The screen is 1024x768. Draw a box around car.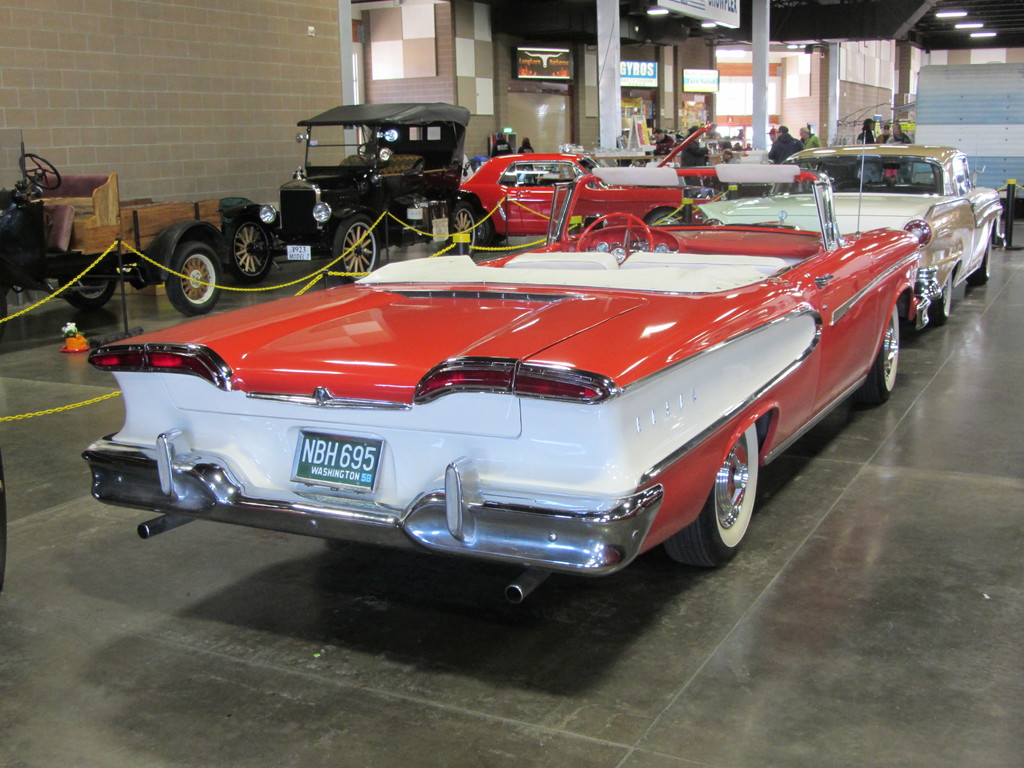
x1=0 y1=468 x2=8 y2=609.
